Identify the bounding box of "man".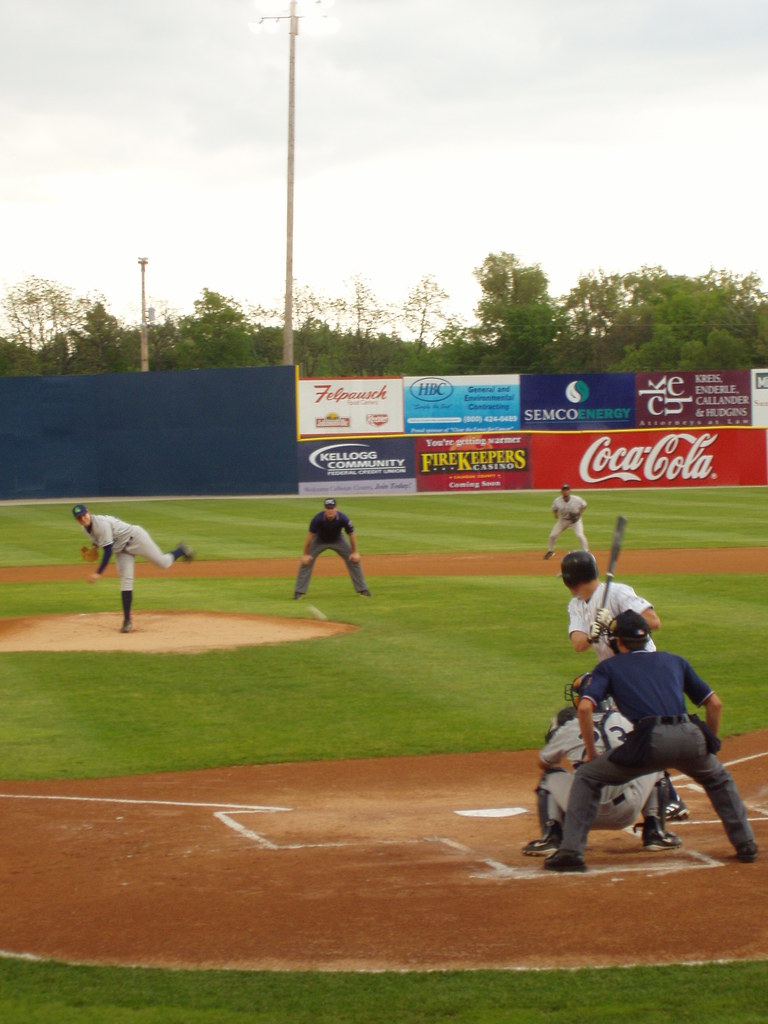
detection(516, 673, 682, 856).
